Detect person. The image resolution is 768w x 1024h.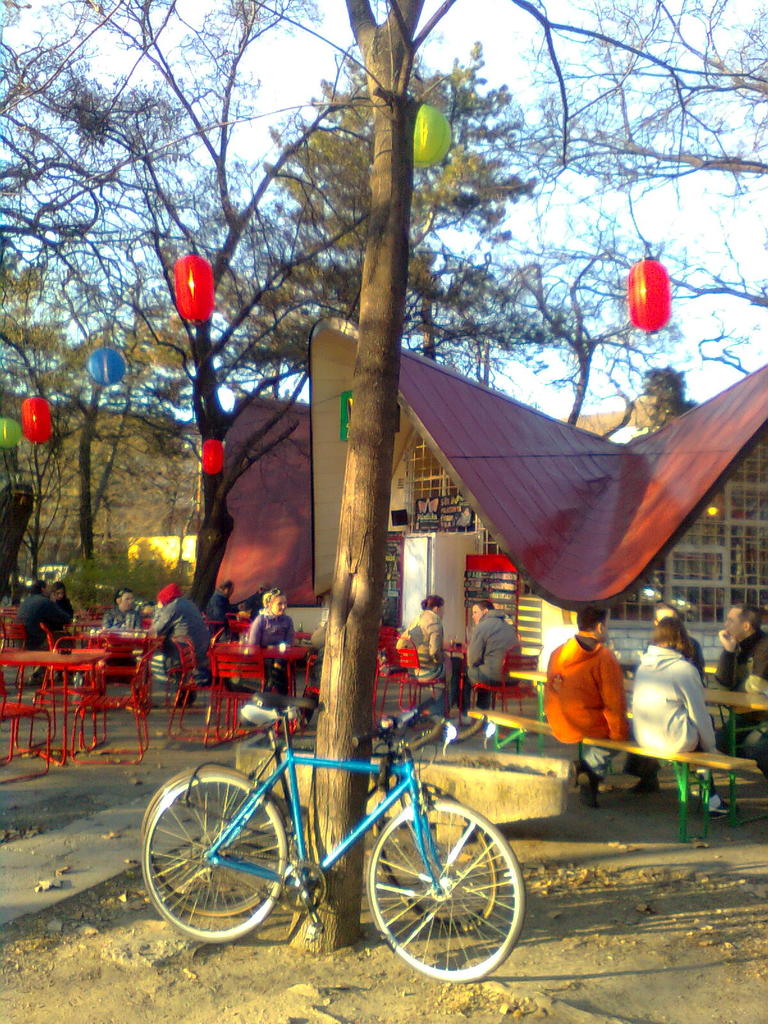
region(149, 583, 212, 684).
